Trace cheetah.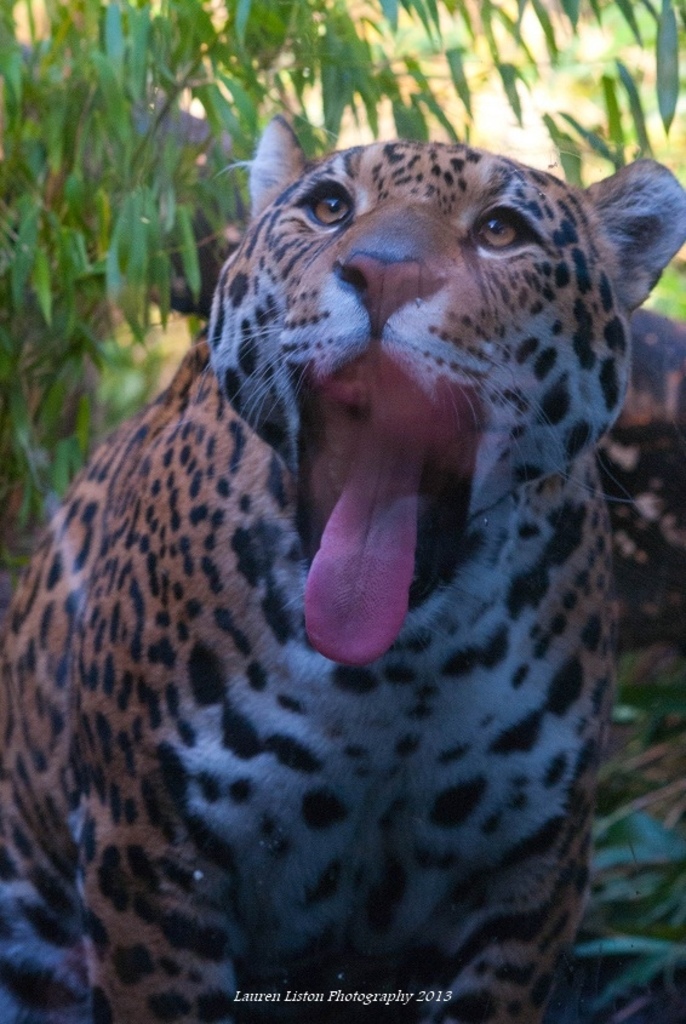
Traced to locate(0, 104, 685, 1023).
